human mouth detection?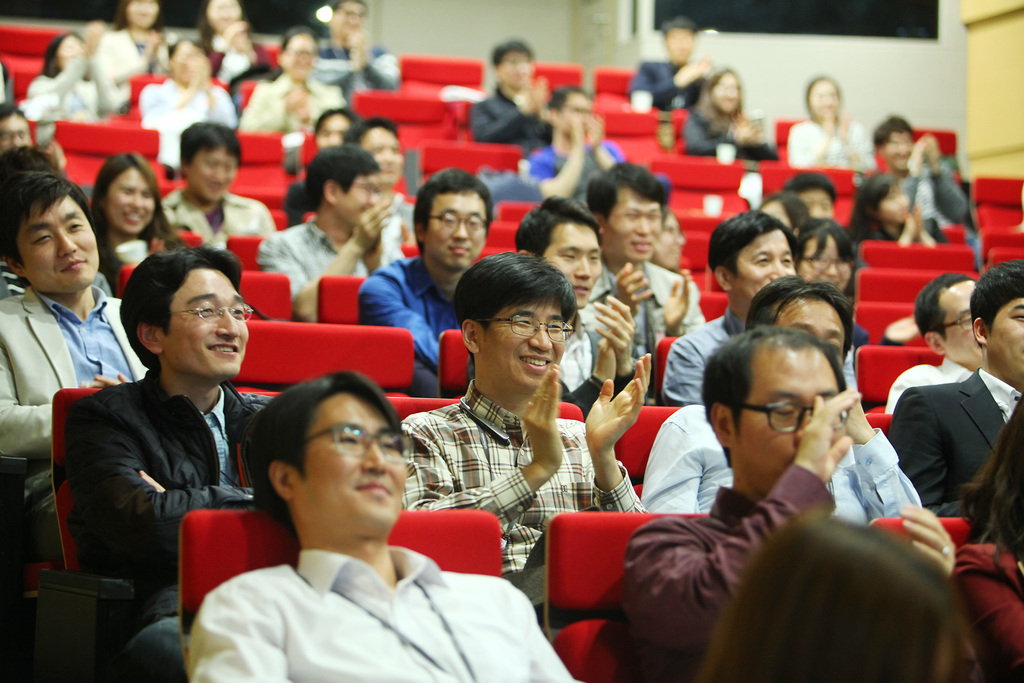
<bbox>205, 341, 239, 358</bbox>
